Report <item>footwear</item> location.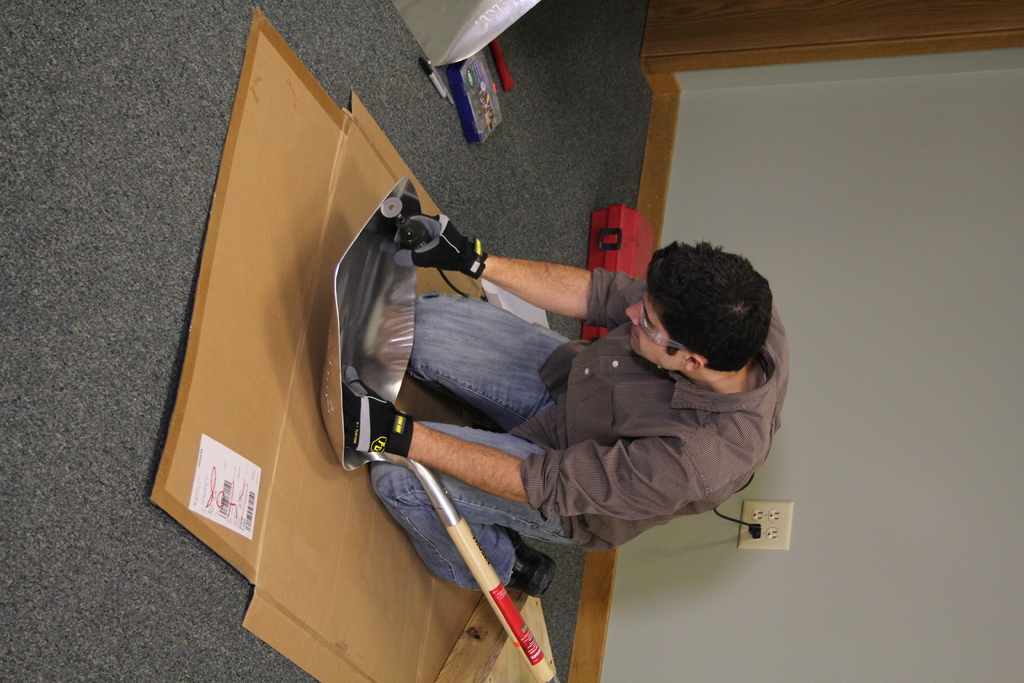
Report: <bbox>512, 526, 562, 595</bbox>.
